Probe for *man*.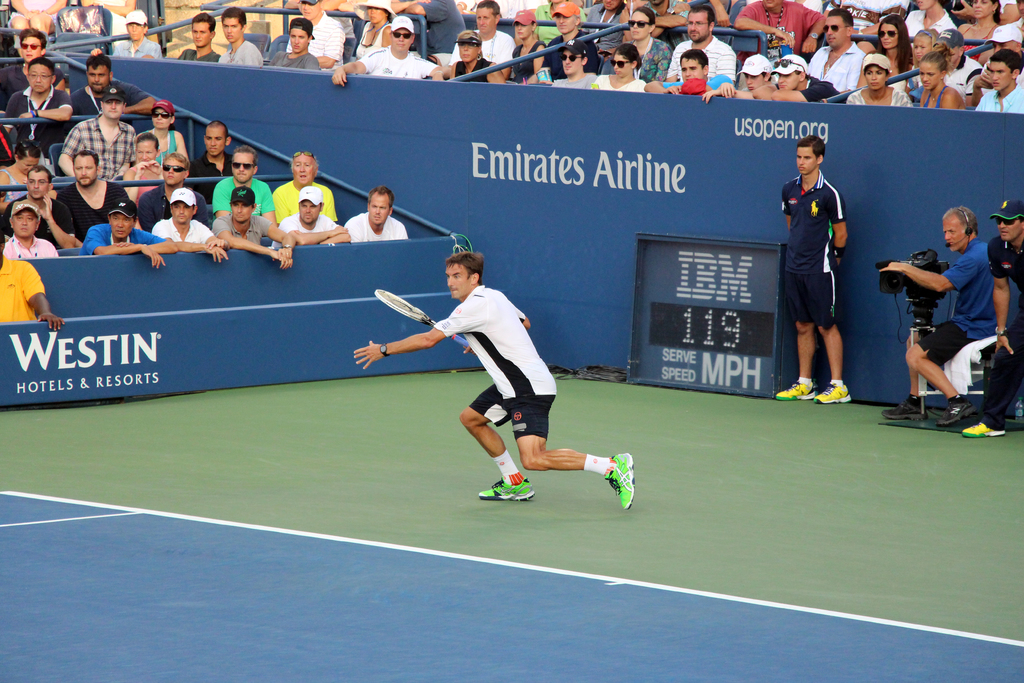
Probe result: box=[59, 86, 138, 173].
